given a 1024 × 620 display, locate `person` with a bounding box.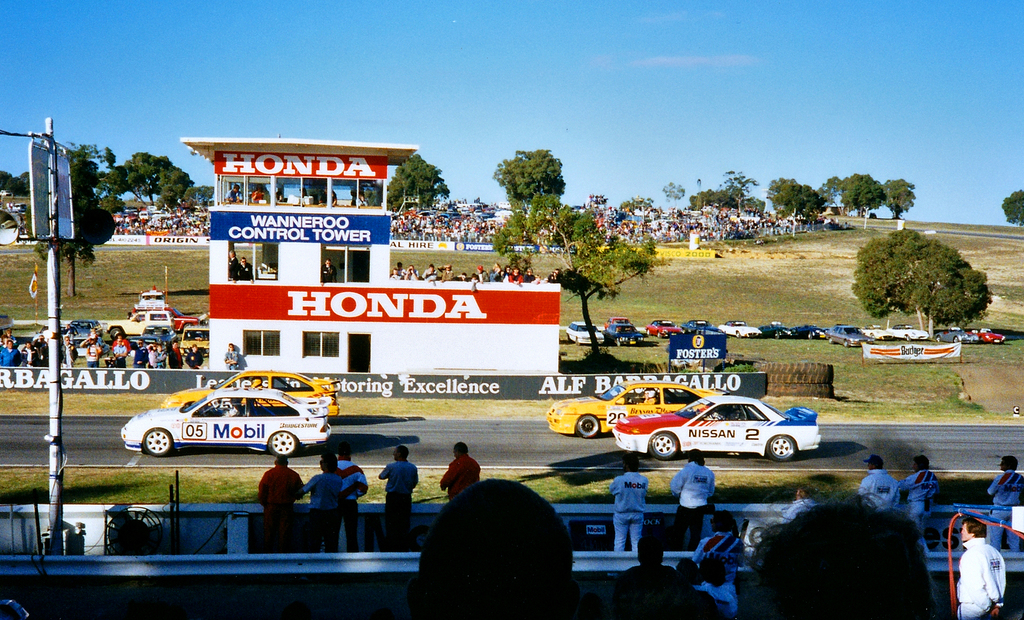
Located: 543:269:559:285.
